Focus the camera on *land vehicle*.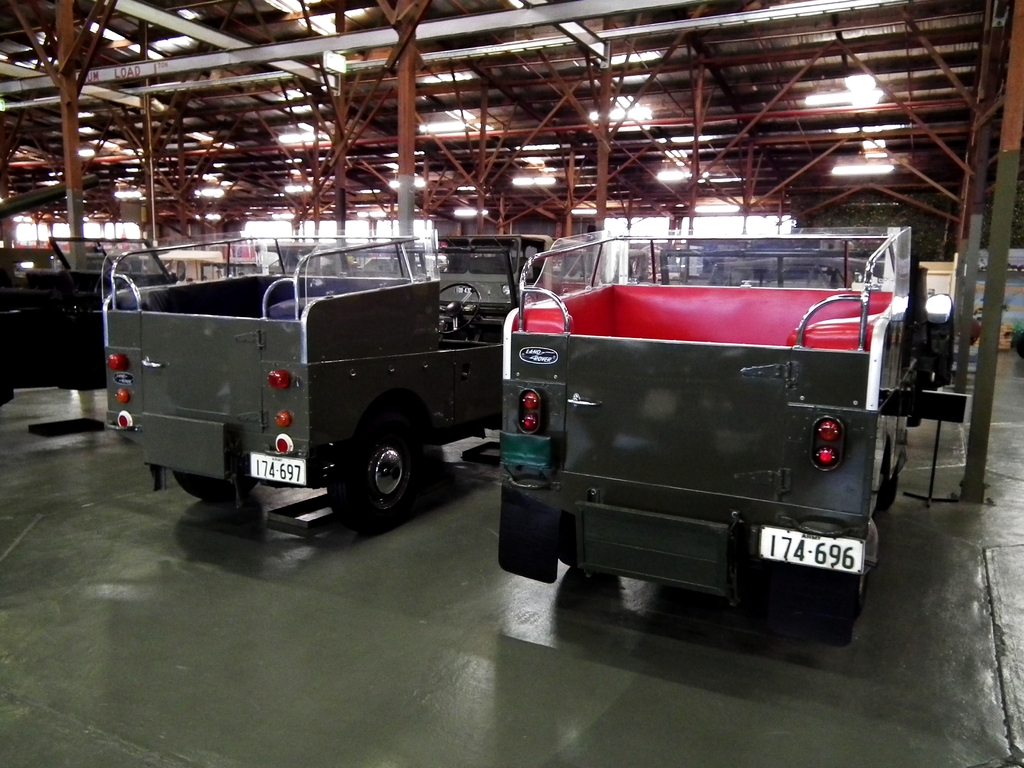
Focus region: (left=98, top=227, right=520, bottom=540).
